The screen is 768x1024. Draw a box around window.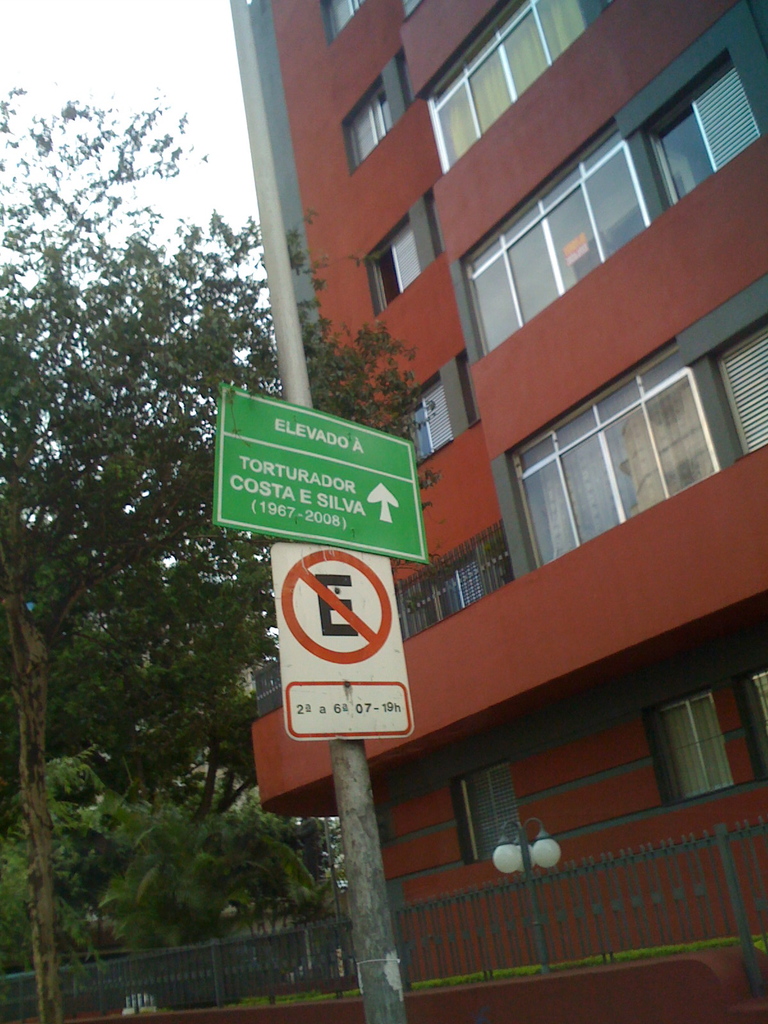
bbox(521, 278, 767, 579).
